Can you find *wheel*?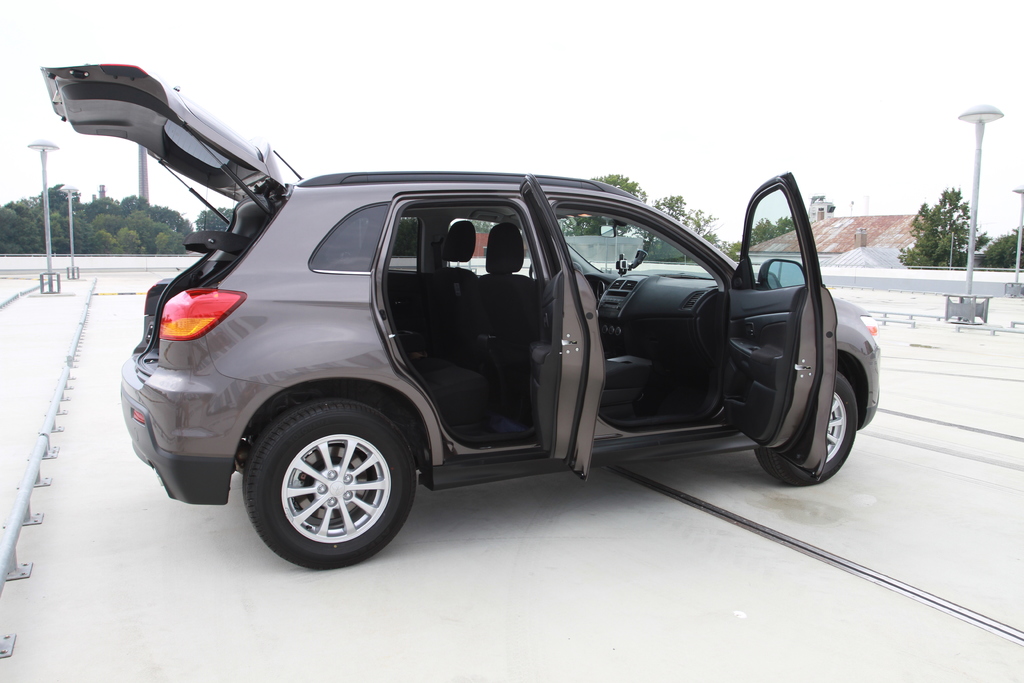
Yes, bounding box: [237,404,418,562].
